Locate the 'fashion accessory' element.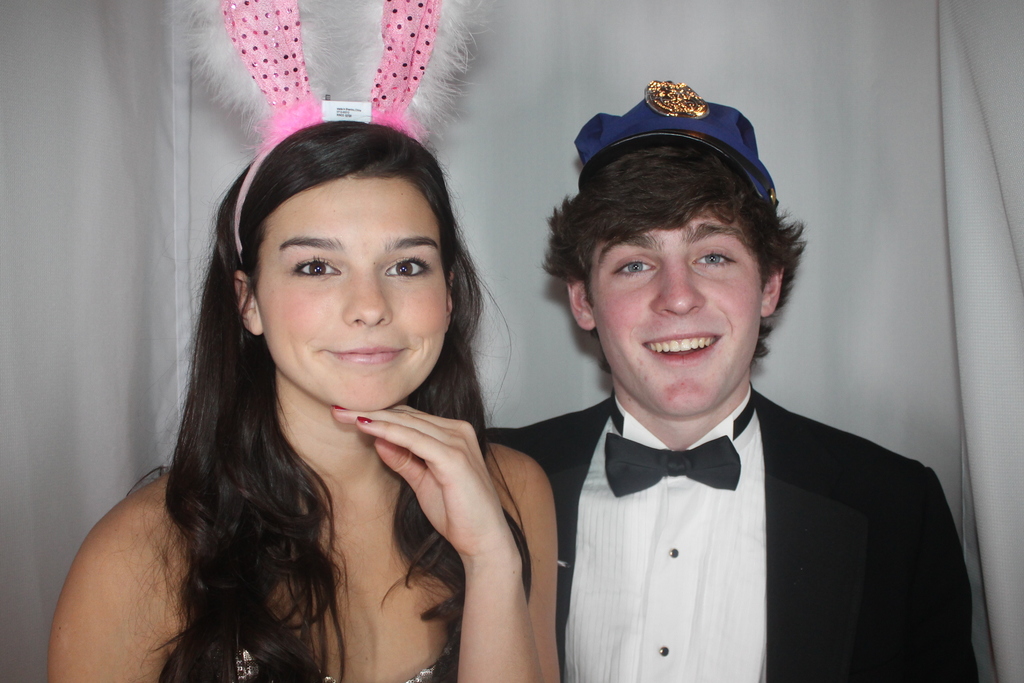
Element bbox: region(333, 406, 342, 411).
